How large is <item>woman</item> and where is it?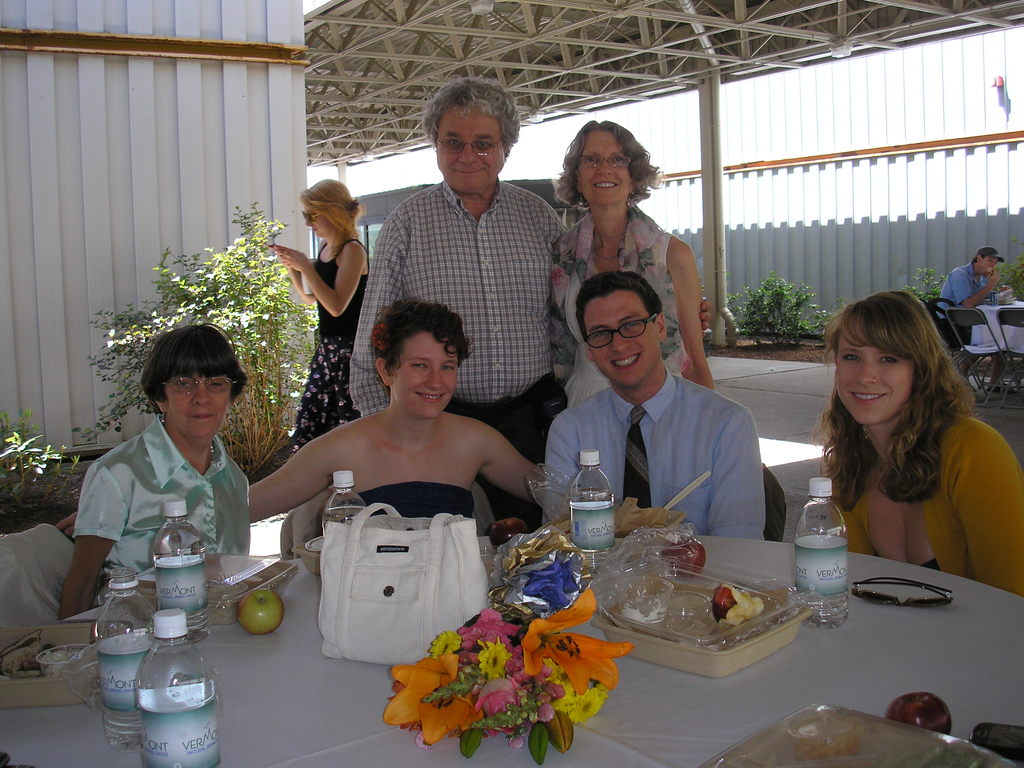
Bounding box: x1=252 y1=292 x2=552 y2=537.
